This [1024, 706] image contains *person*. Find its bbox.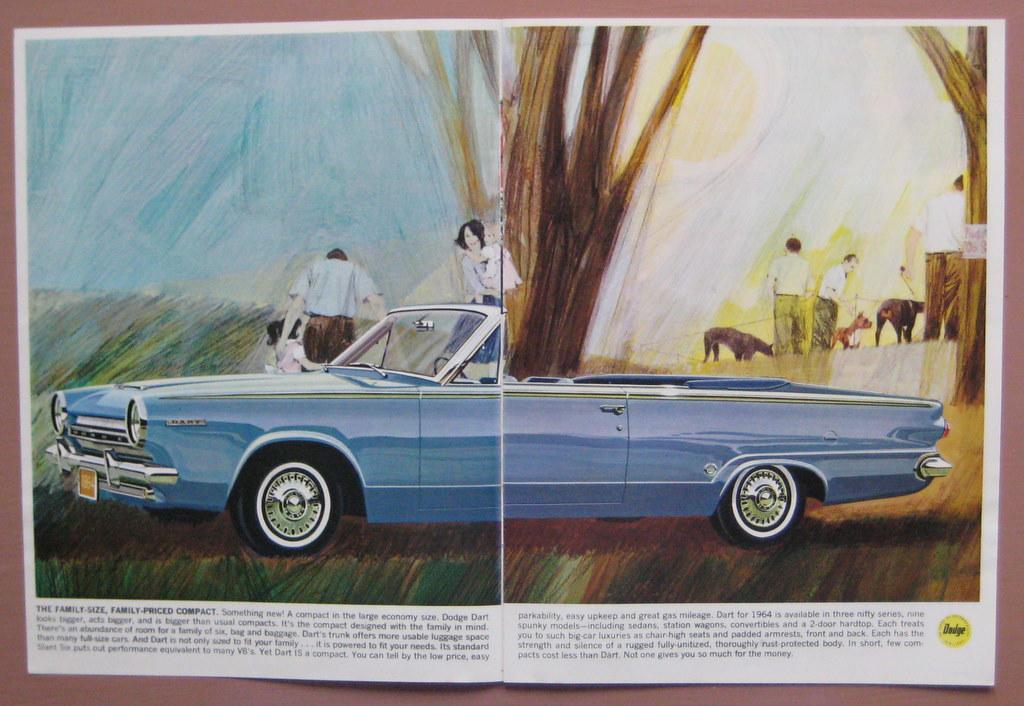
452:217:512:377.
